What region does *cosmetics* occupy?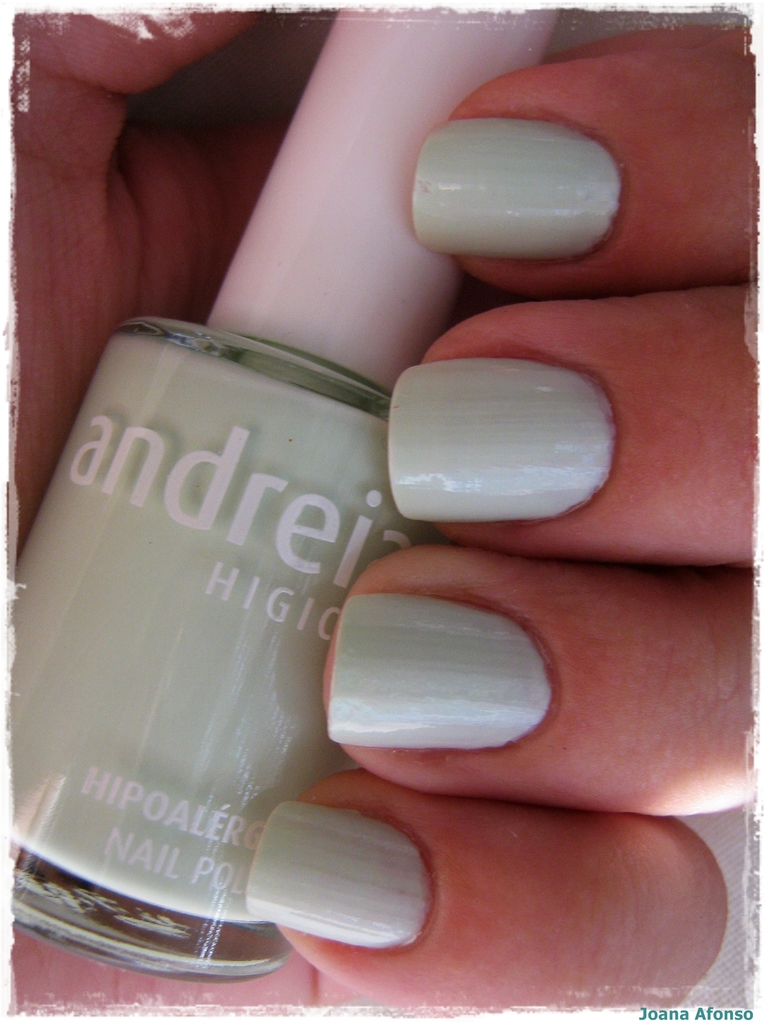
Rect(0, 0, 572, 968).
